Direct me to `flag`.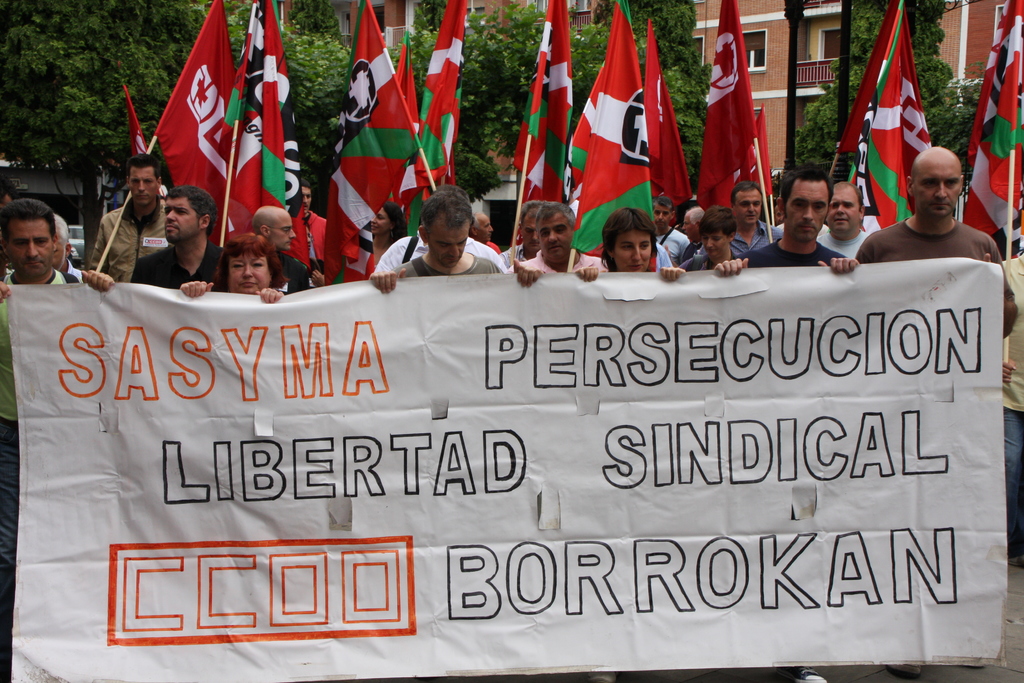
Direction: bbox(146, 0, 253, 244).
